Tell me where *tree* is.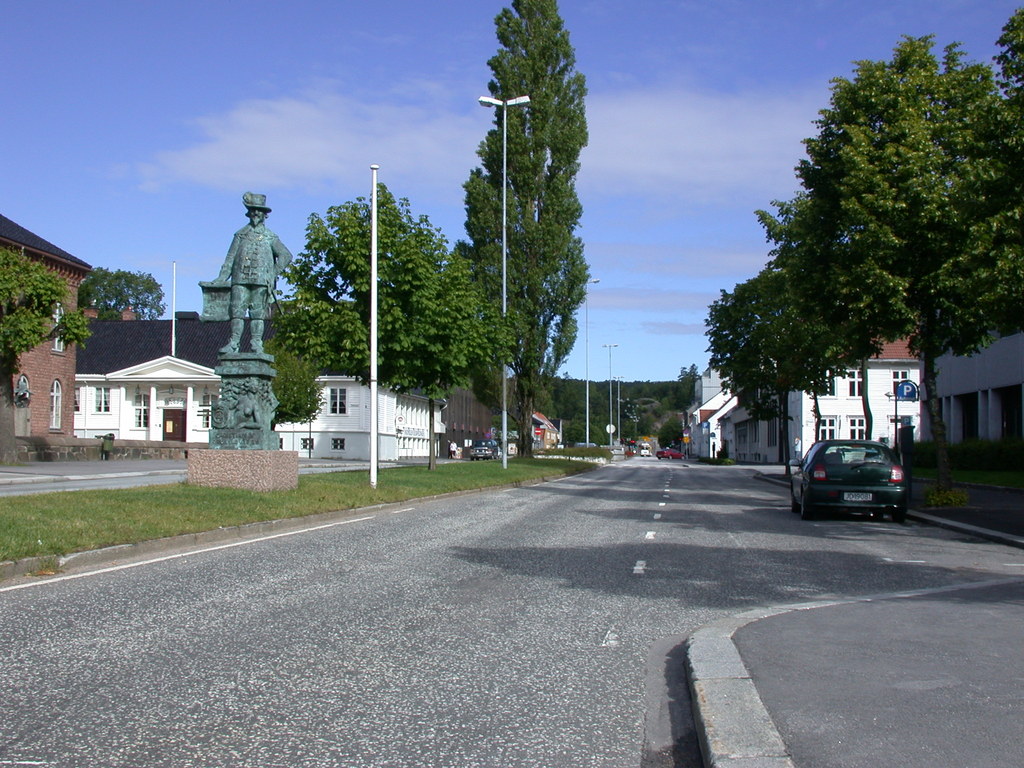
*tree* is at (79, 265, 166, 323).
